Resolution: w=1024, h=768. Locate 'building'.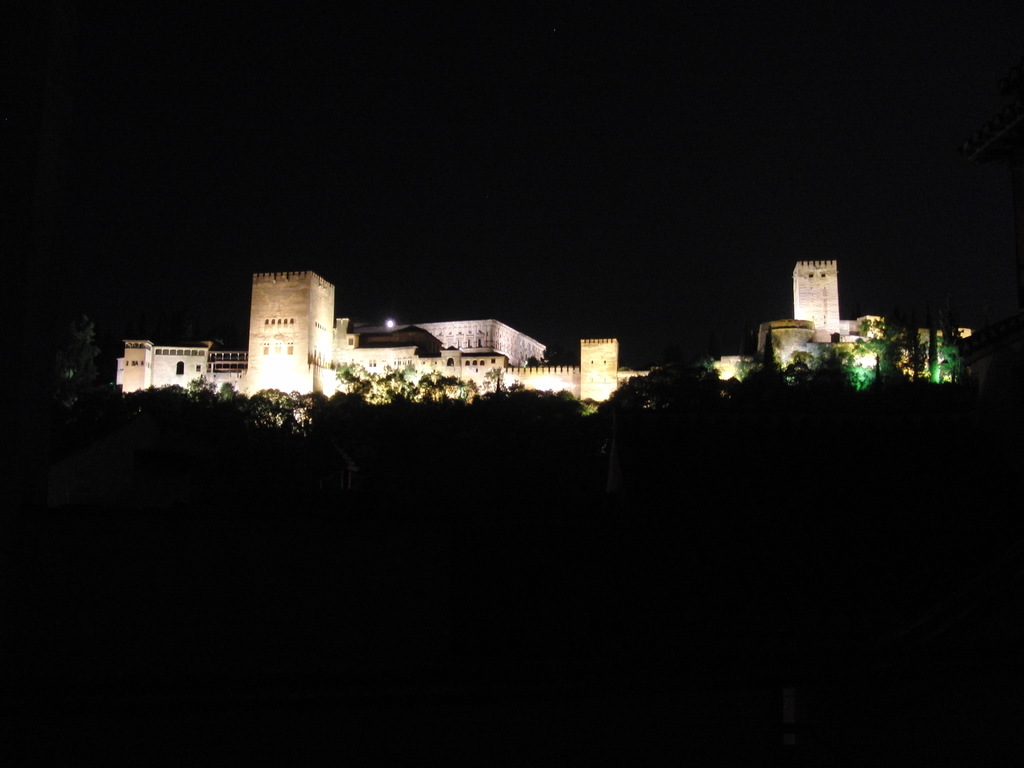
[116,268,979,419].
